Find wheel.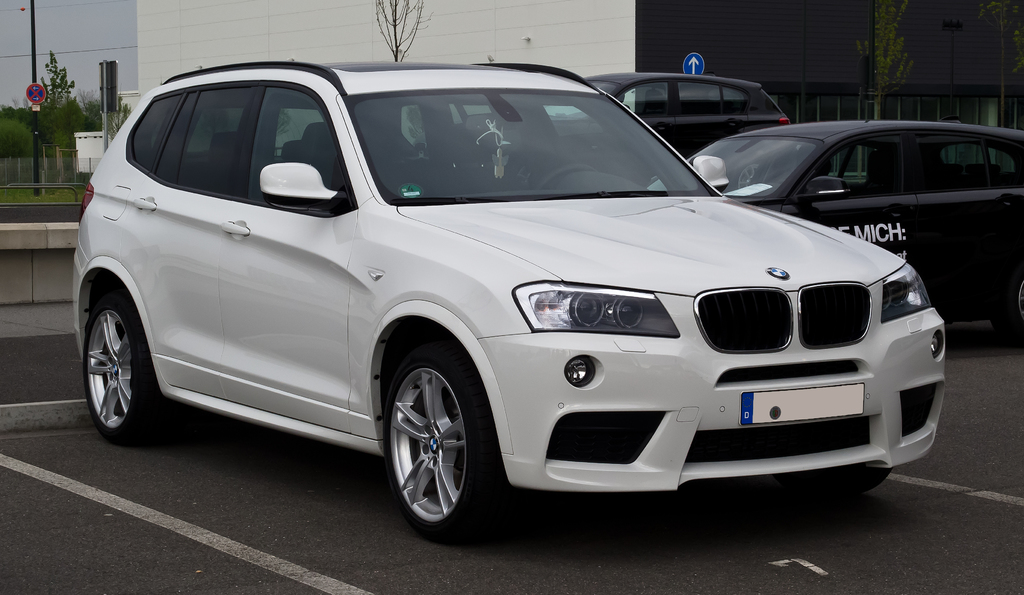
l=372, t=338, r=488, b=533.
